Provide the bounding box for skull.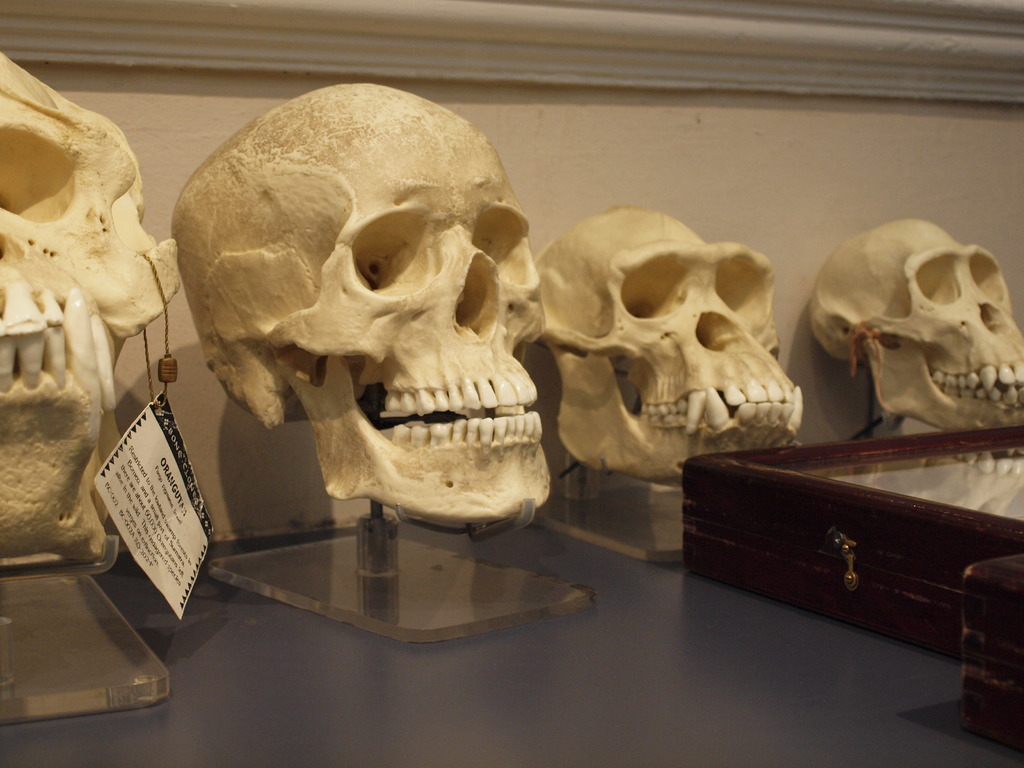
left=0, top=56, right=183, bottom=563.
